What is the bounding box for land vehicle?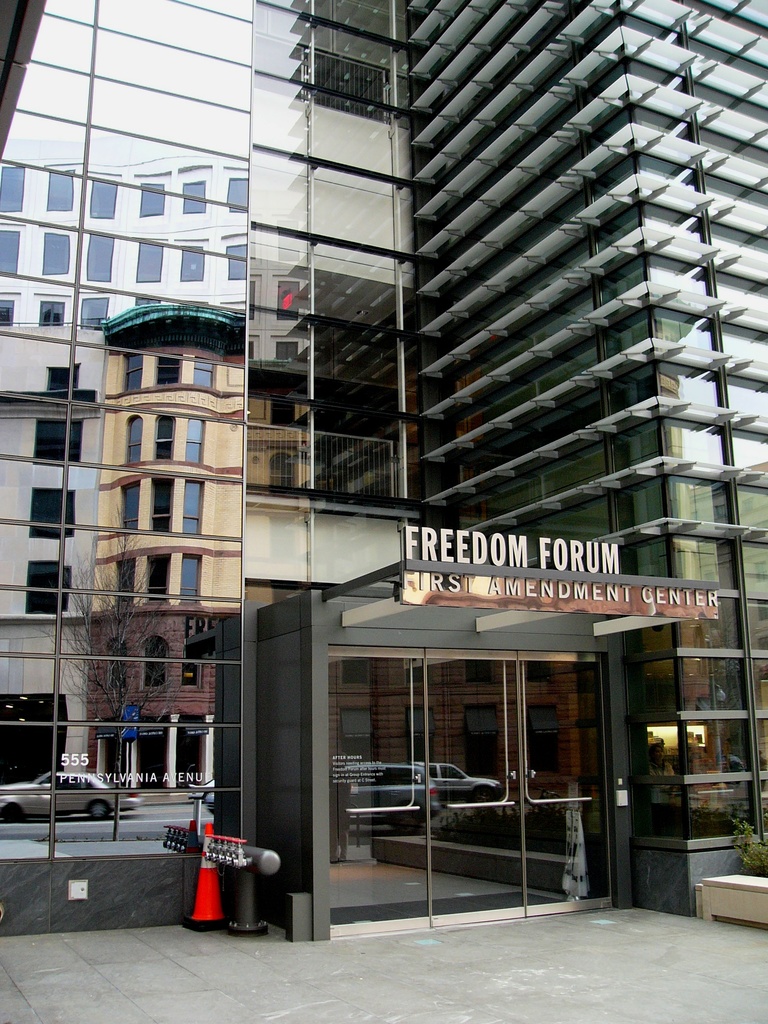
rect(333, 758, 439, 840).
